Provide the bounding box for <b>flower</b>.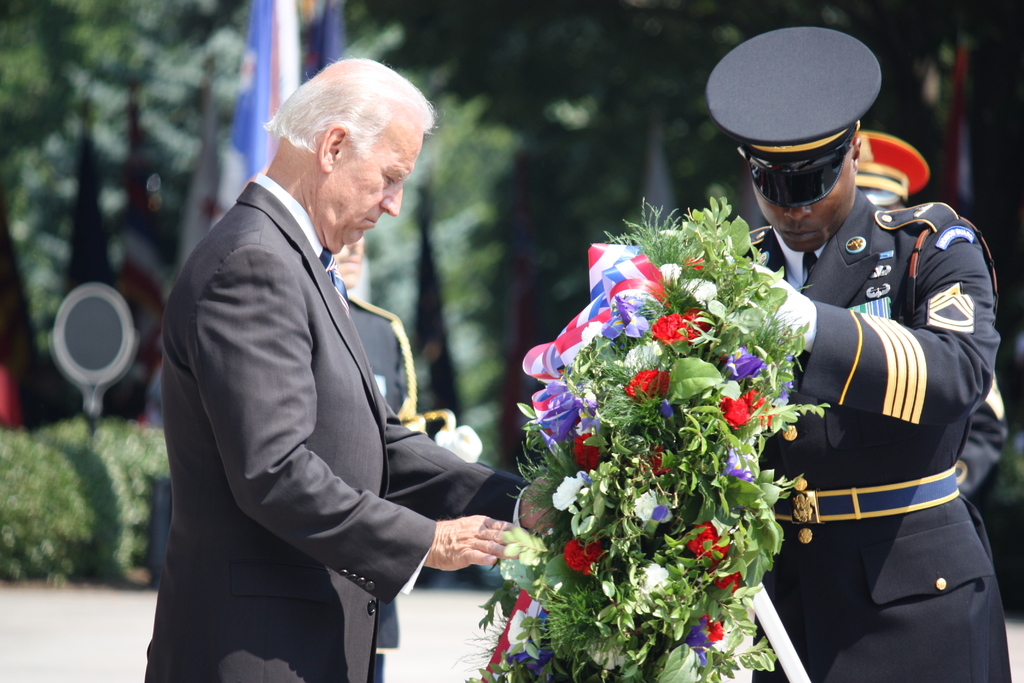
<region>743, 388, 773, 424</region>.
